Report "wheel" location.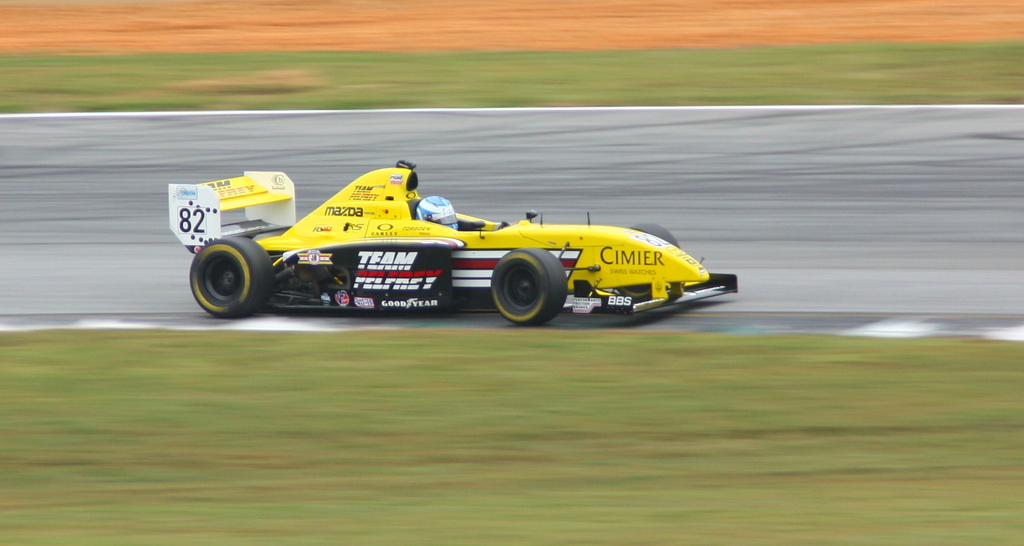
Report: 493/247/565/321.
